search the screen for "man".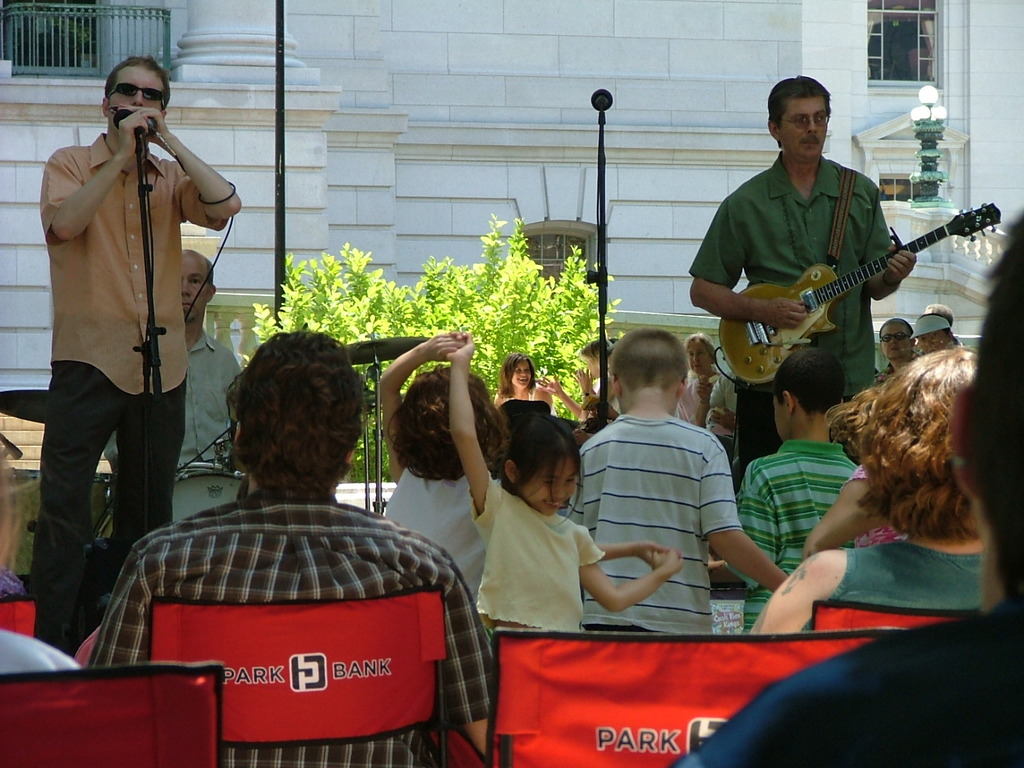
Found at 873 314 915 378.
